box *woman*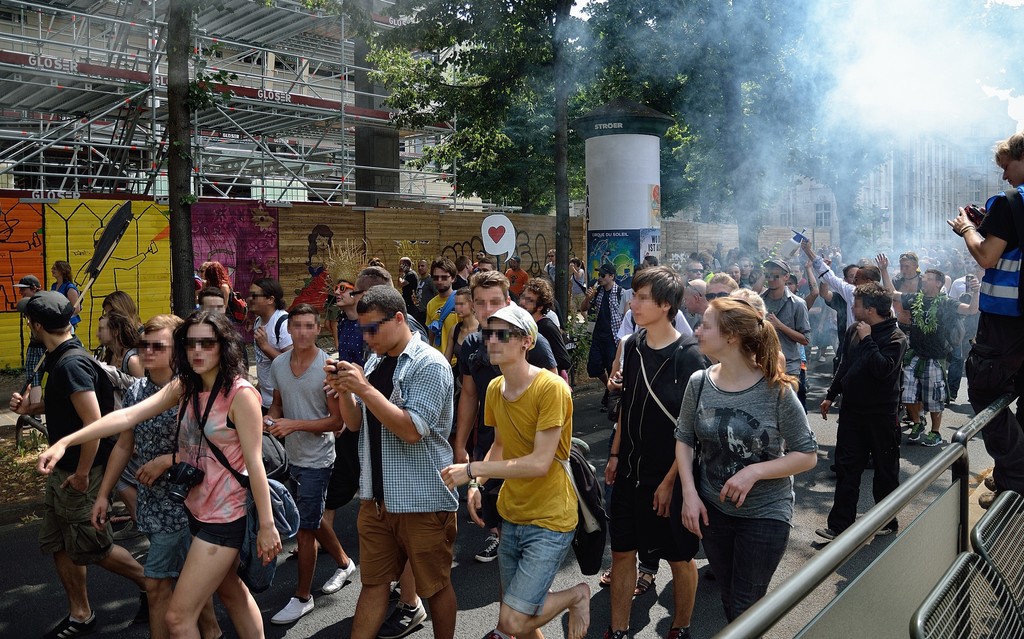
BBox(33, 309, 279, 638)
